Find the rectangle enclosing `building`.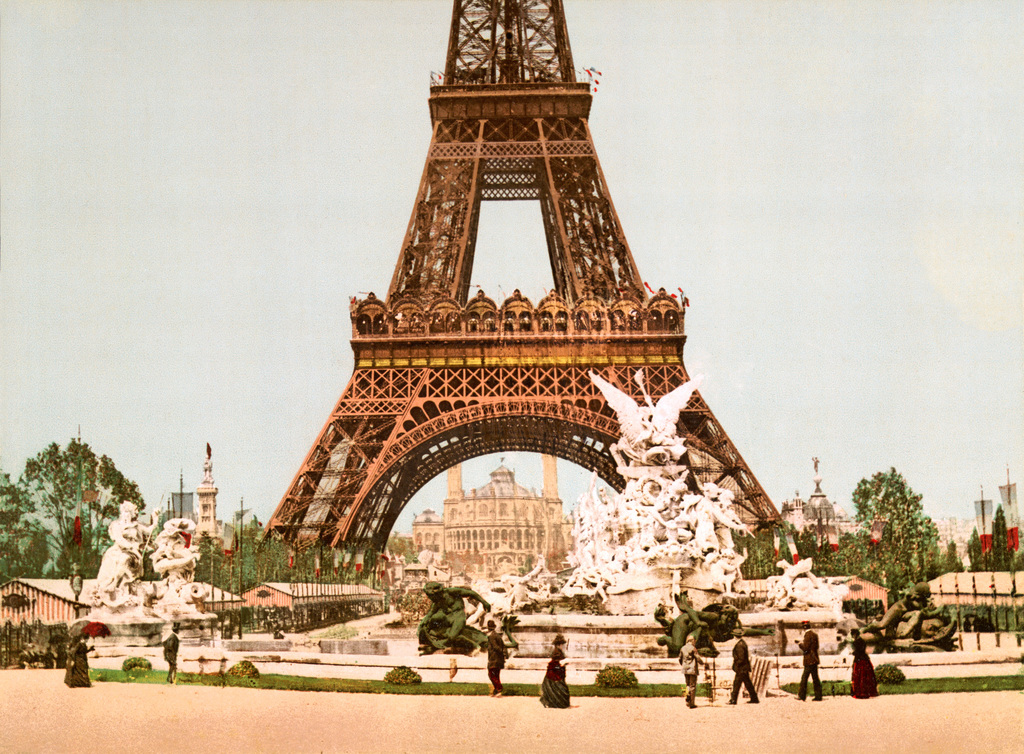
405 459 578 563.
